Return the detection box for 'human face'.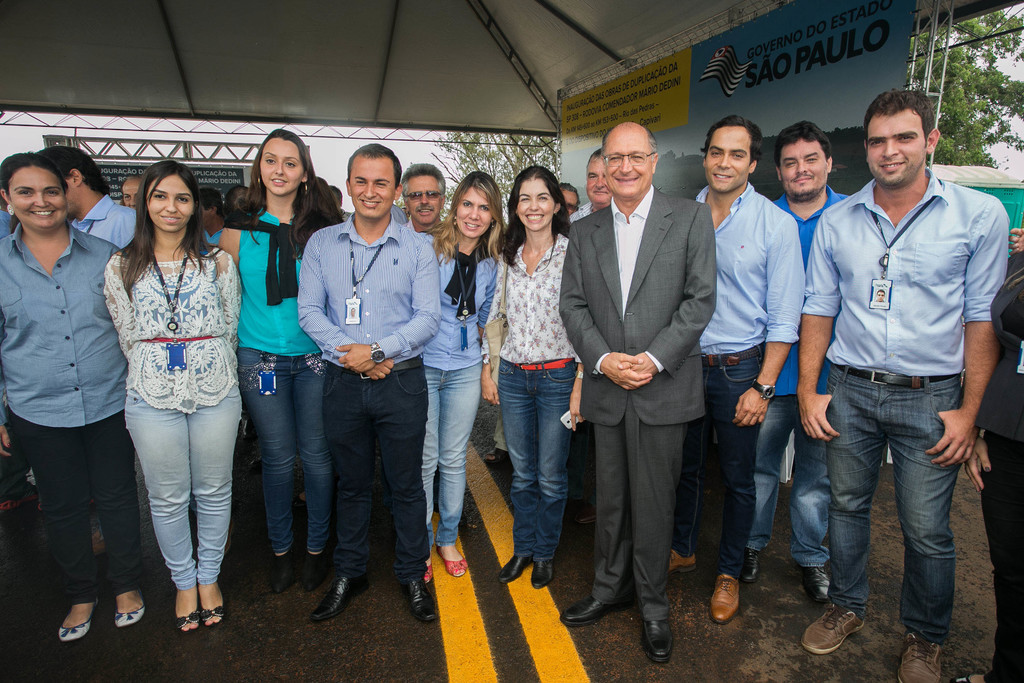
left=408, top=171, right=442, bottom=227.
